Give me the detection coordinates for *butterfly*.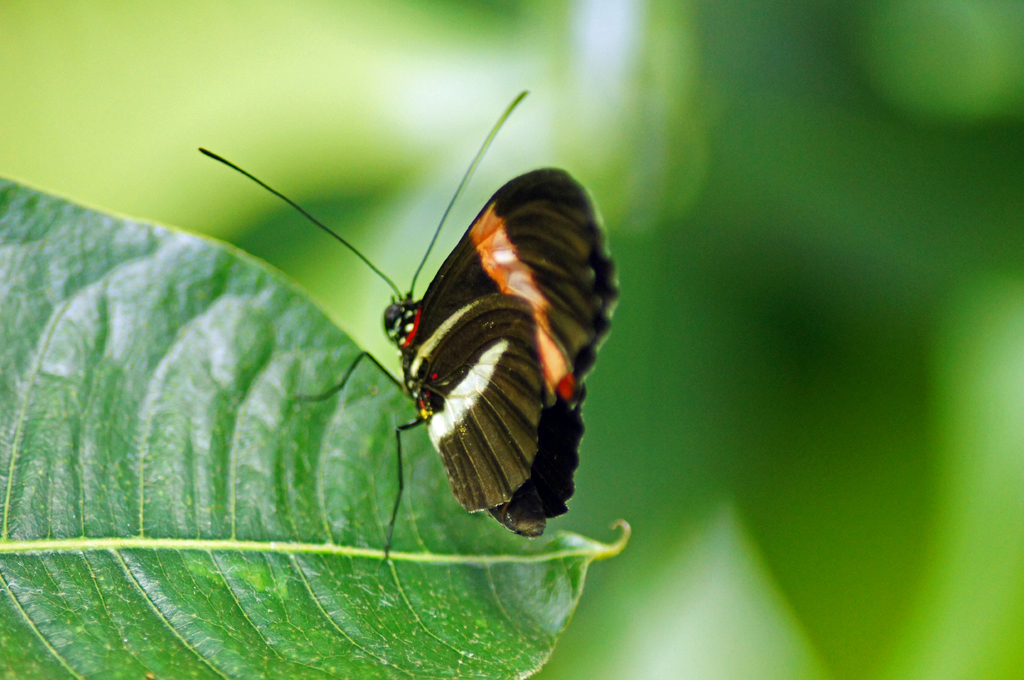
x1=296 y1=113 x2=616 y2=569.
